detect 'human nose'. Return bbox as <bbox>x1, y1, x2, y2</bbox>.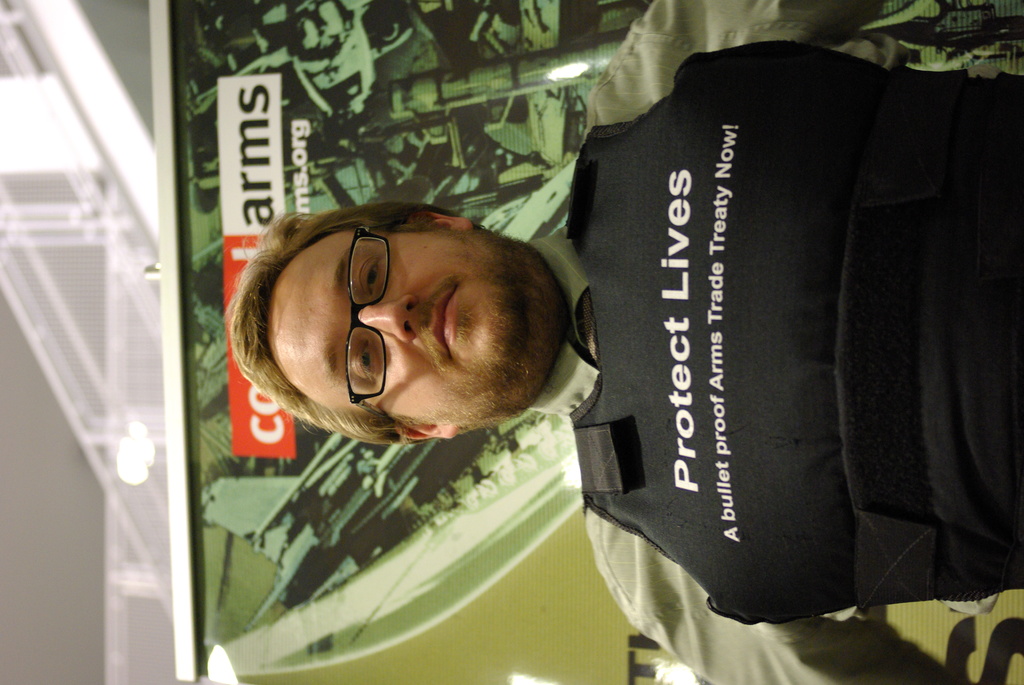
<bbox>347, 292, 419, 344</bbox>.
